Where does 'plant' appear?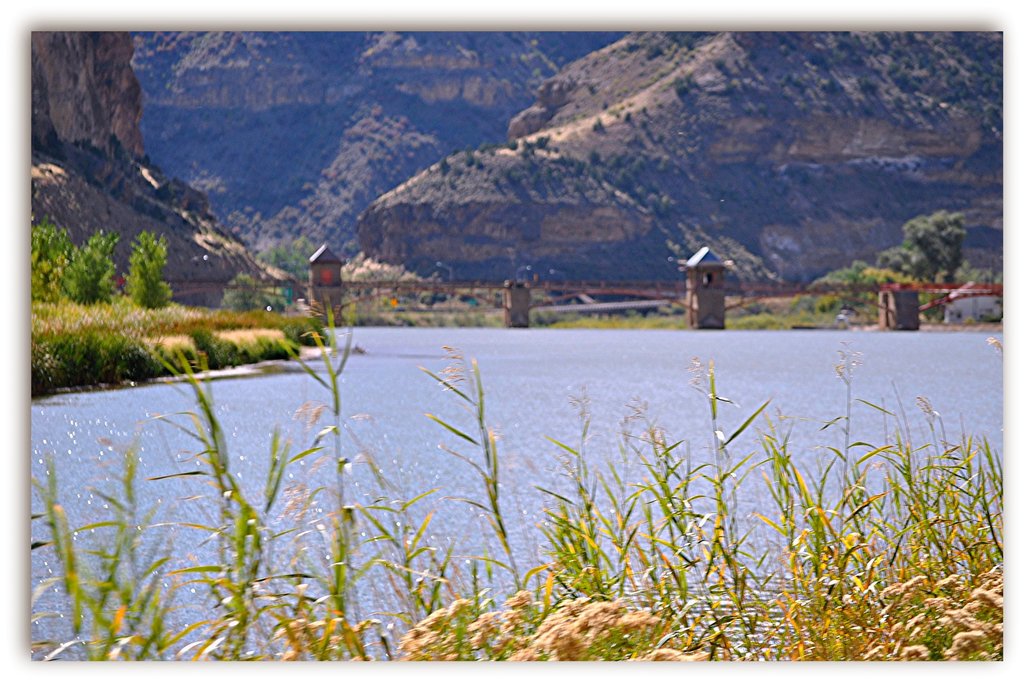
Appears at <region>812, 256, 943, 317</region>.
